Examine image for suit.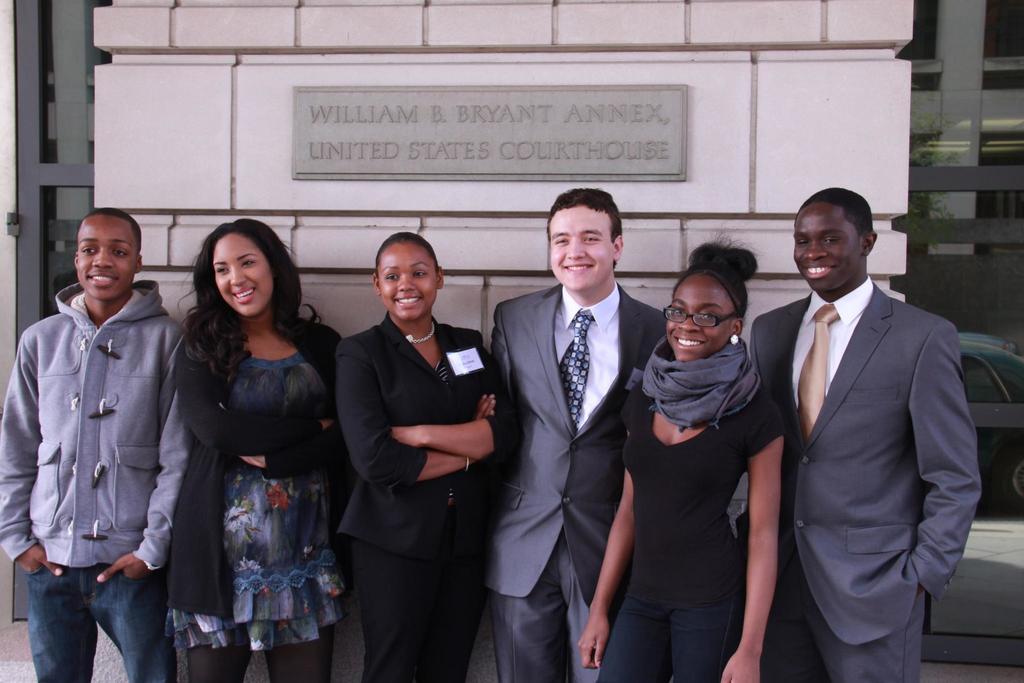
Examination result: bbox(486, 277, 670, 682).
